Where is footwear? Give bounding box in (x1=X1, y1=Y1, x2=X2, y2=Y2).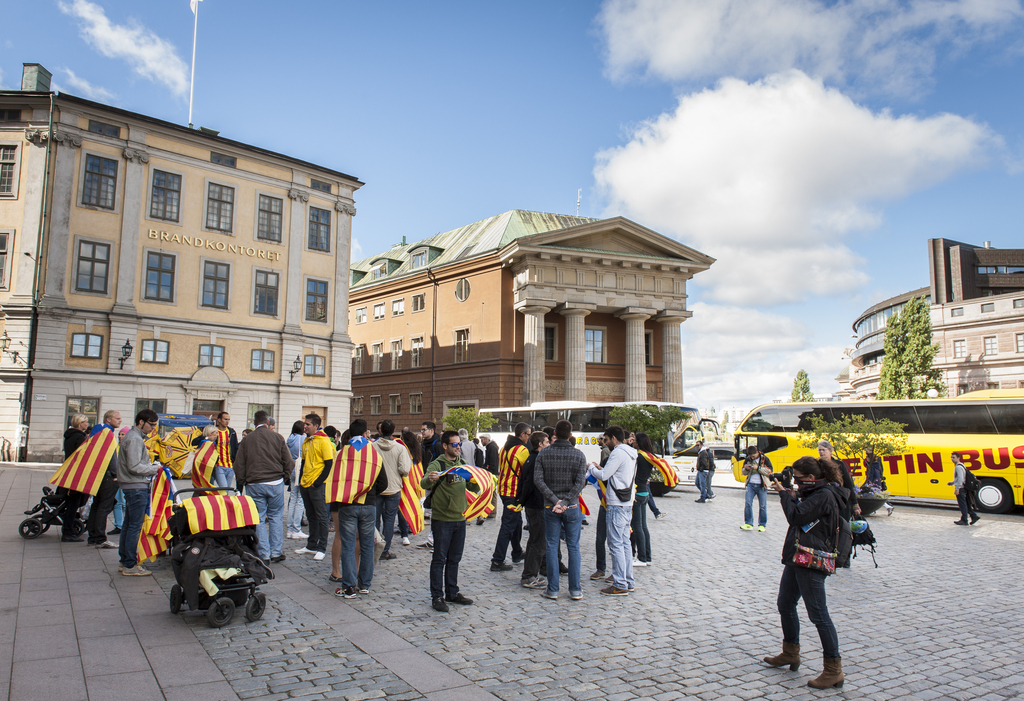
(x1=513, y1=551, x2=527, y2=564).
